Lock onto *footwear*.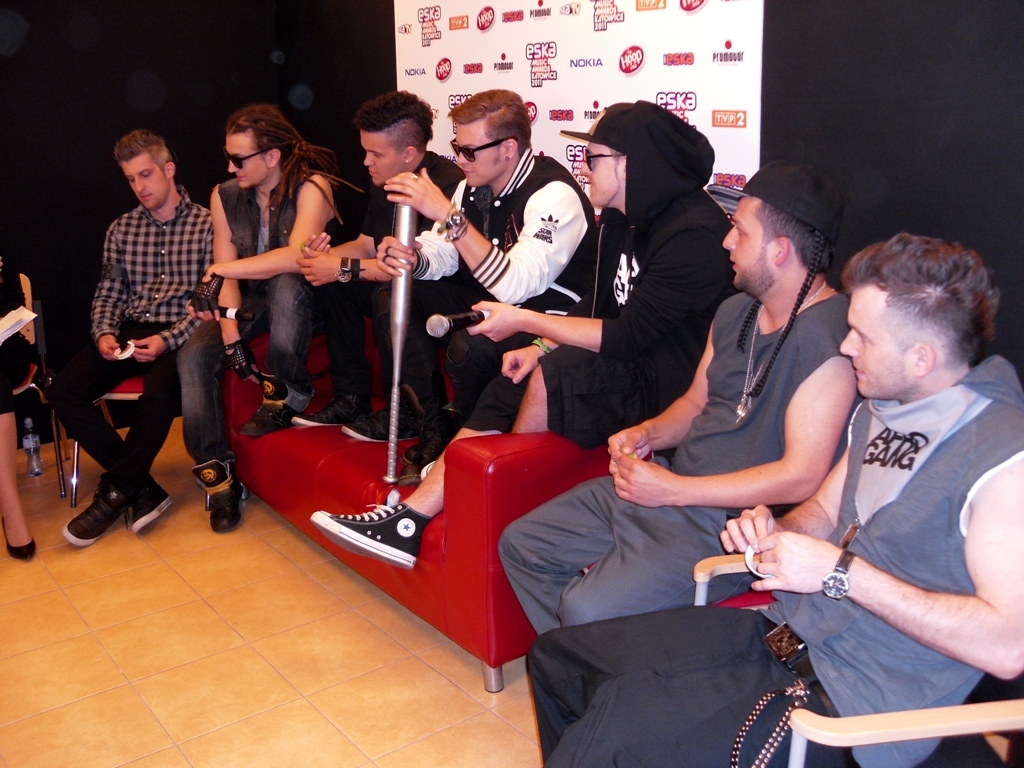
Locked: {"left": 288, "top": 381, "right": 373, "bottom": 431}.
